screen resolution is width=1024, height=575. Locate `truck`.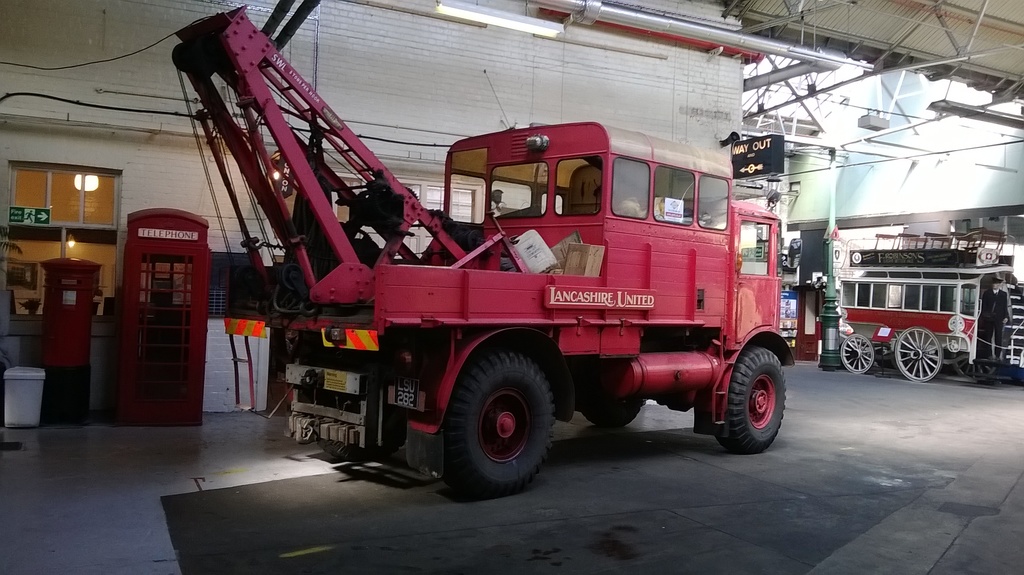
Rect(145, 63, 795, 494).
